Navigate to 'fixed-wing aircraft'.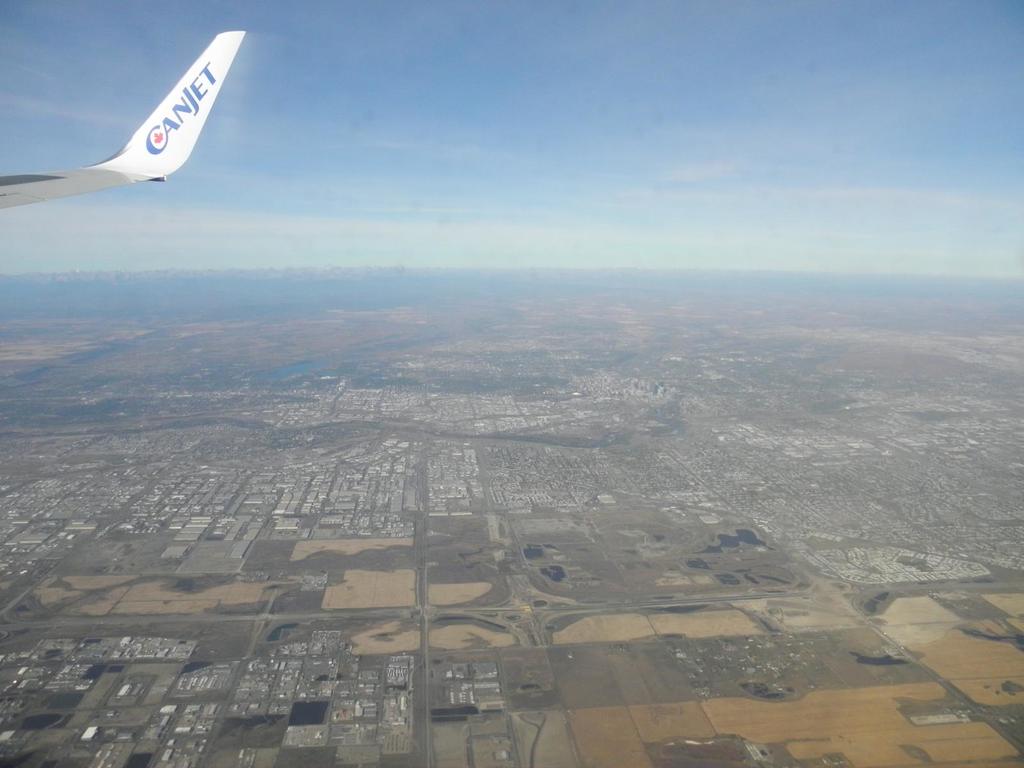
Navigation target: crop(2, 29, 247, 209).
